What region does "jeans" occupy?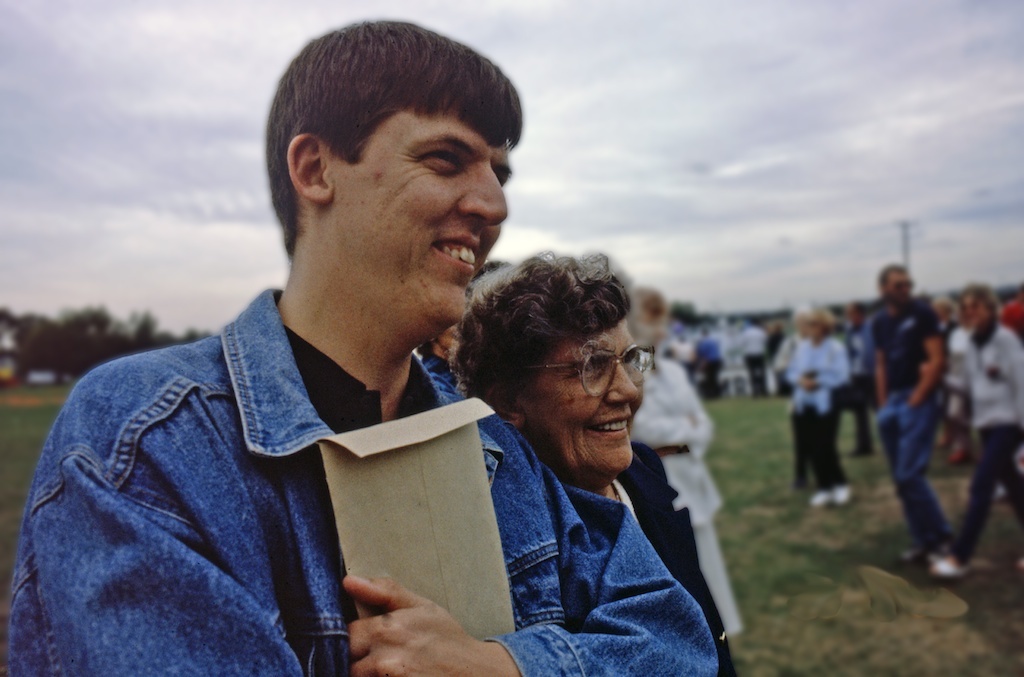
<bbox>7, 288, 716, 676</bbox>.
